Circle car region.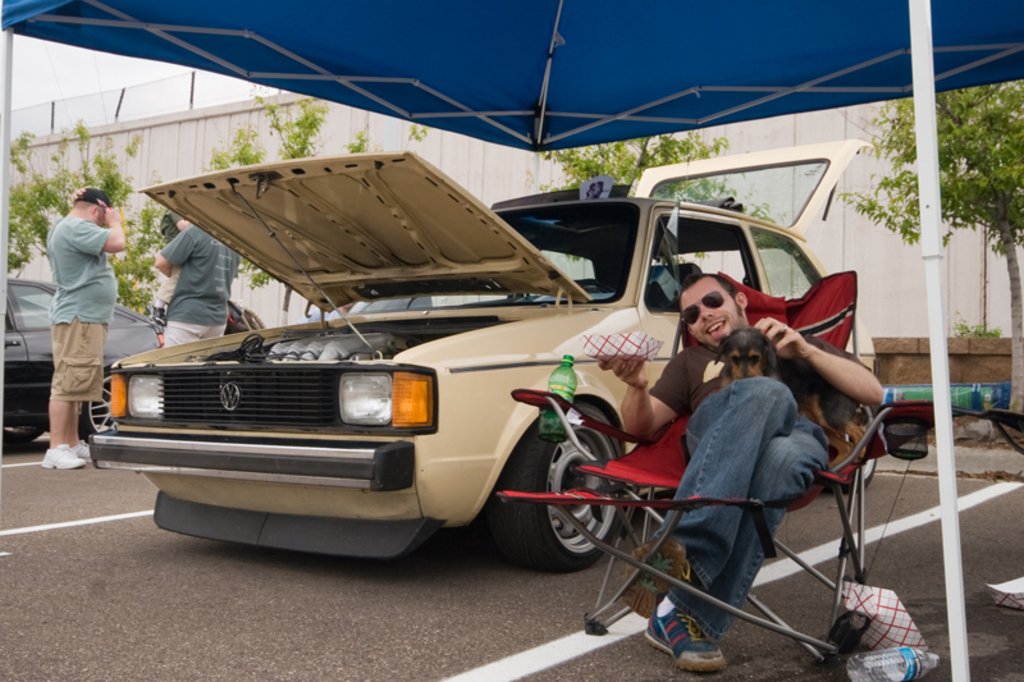
Region: region(0, 282, 161, 441).
